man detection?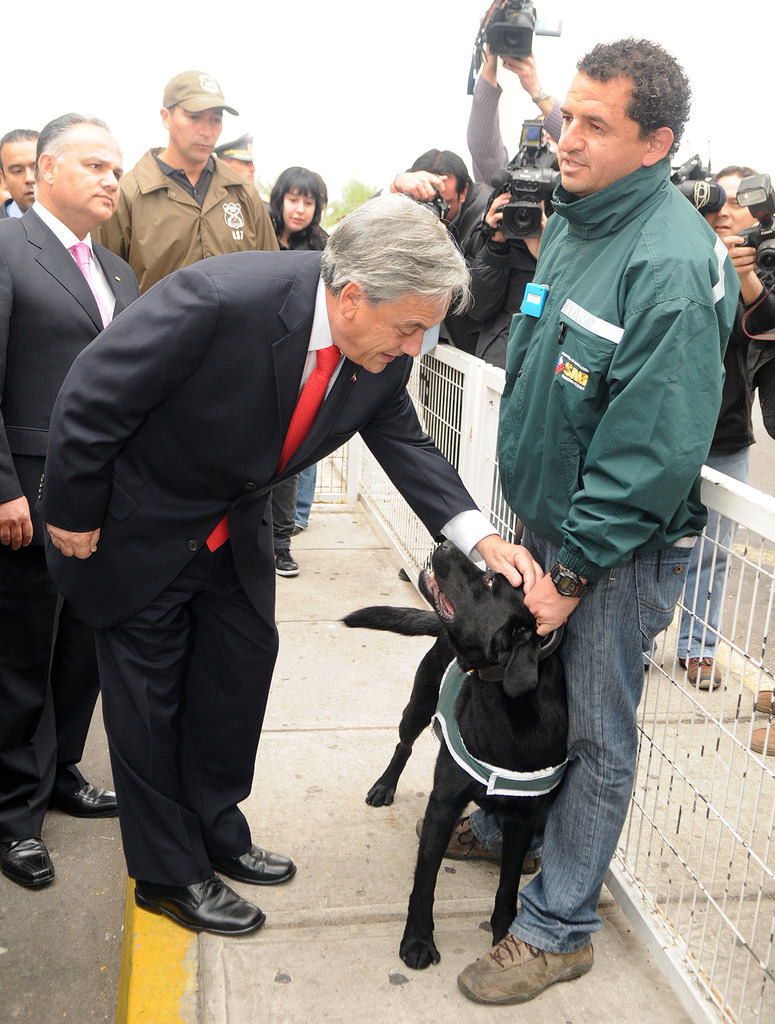
bbox(0, 128, 41, 219)
